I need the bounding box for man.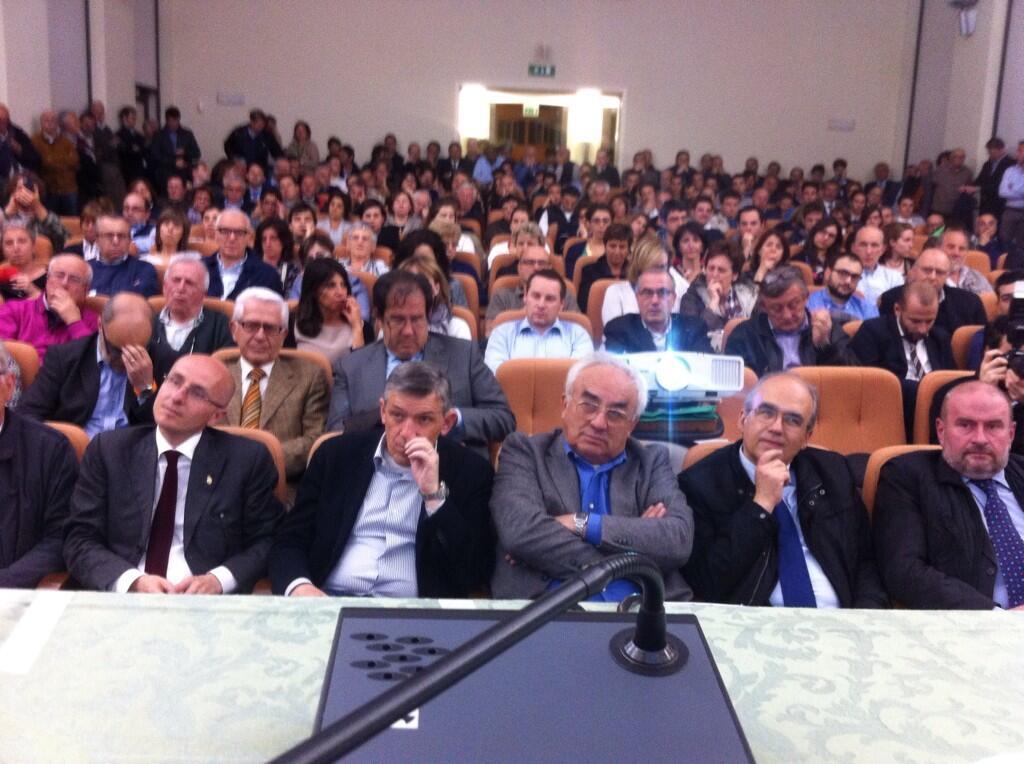
Here it is: <region>327, 265, 507, 448</region>.
